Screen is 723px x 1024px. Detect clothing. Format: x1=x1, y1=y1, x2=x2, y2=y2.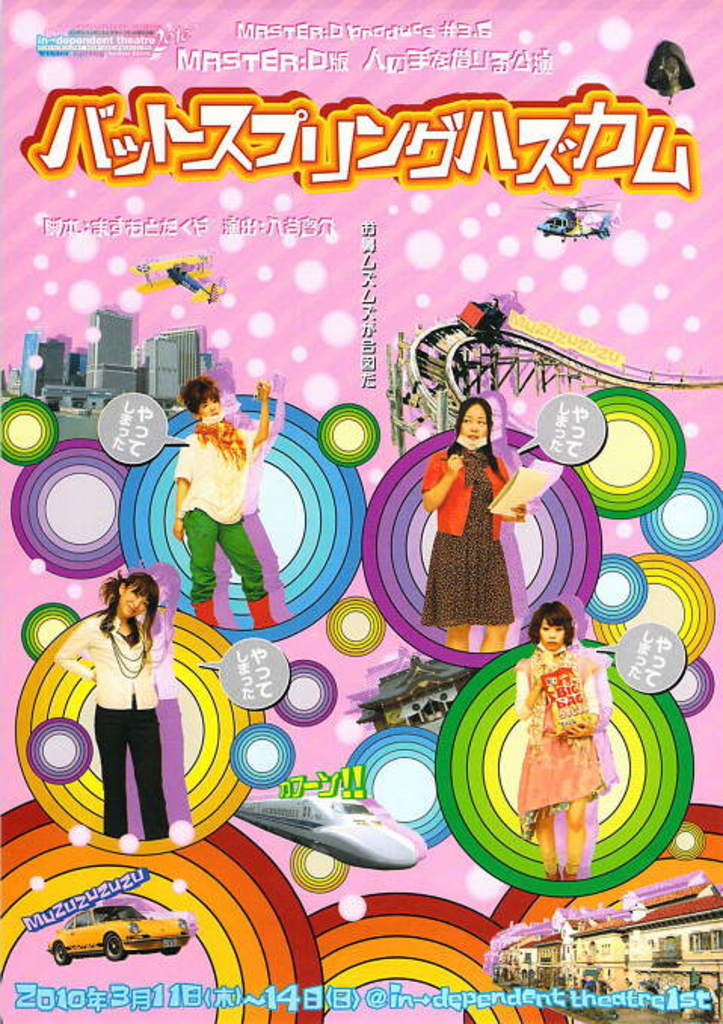
x1=59, y1=604, x2=168, y2=837.
